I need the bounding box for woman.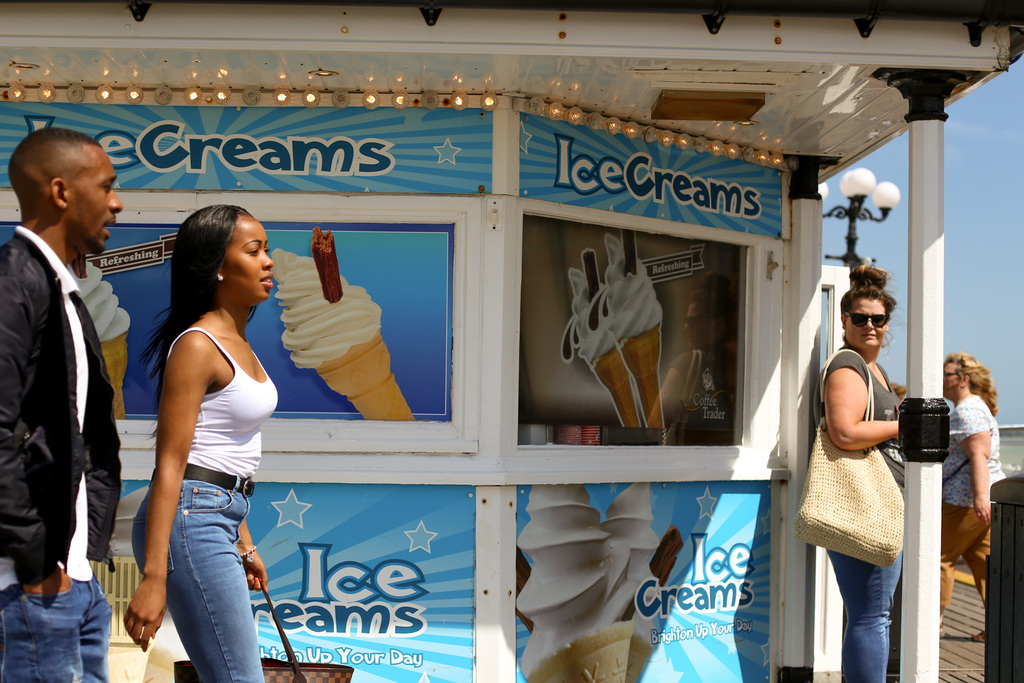
Here it is: box=[932, 347, 1012, 647].
